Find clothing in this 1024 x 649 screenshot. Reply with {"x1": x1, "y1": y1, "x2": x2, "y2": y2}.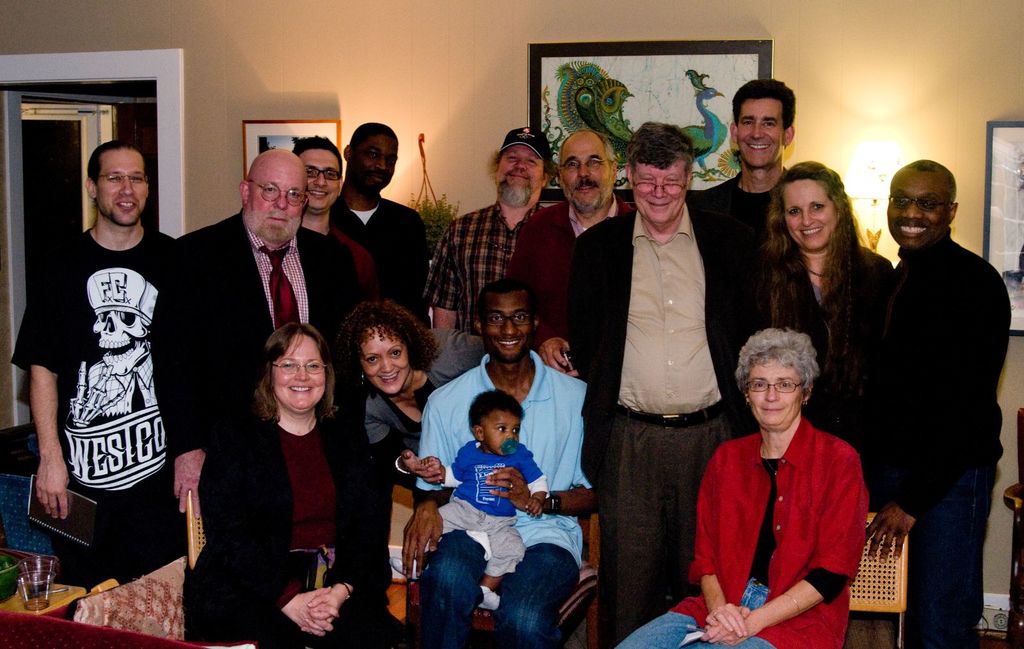
{"x1": 408, "y1": 356, "x2": 586, "y2": 648}.
